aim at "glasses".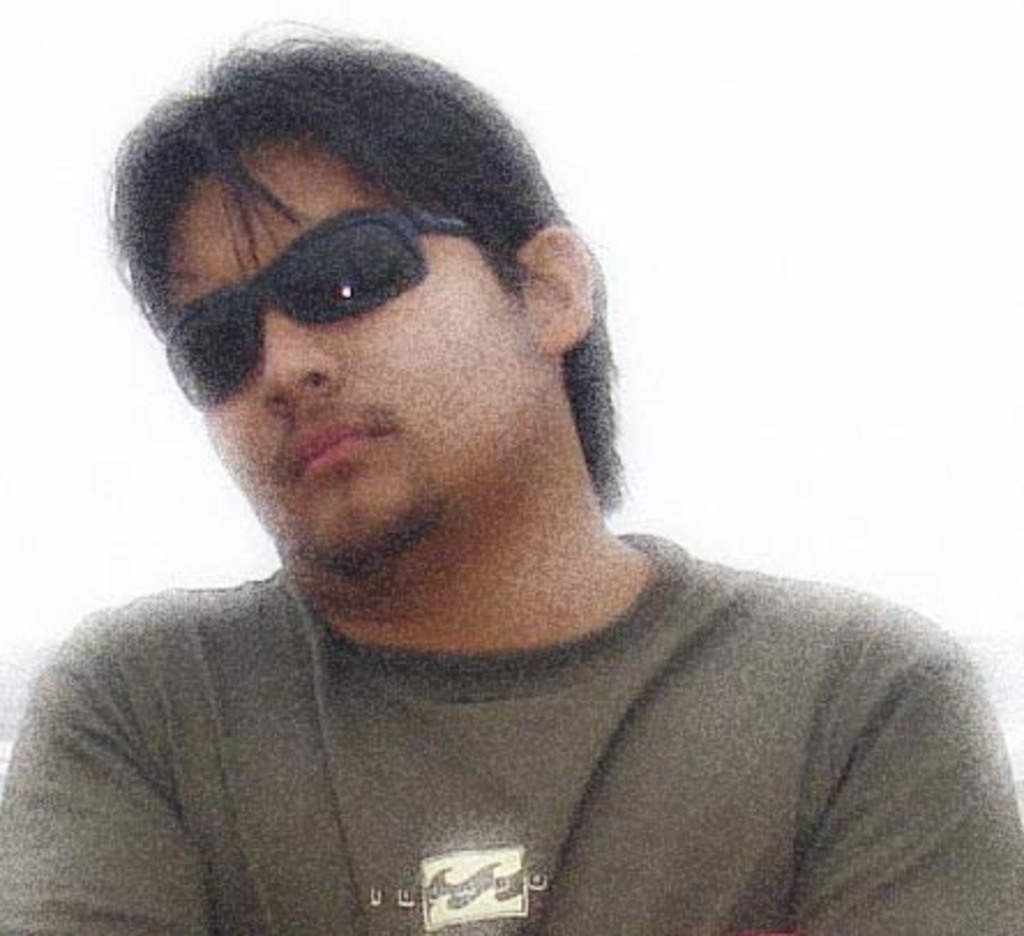
Aimed at 161,198,526,406.
